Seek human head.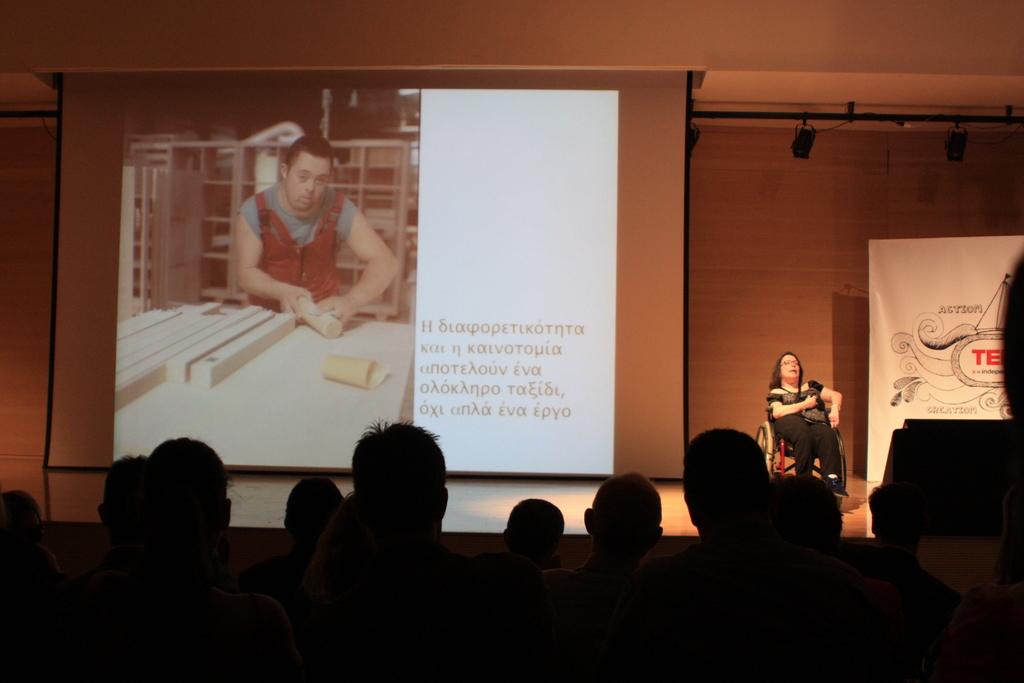
pyautogui.locateOnScreen(683, 434, 772, 534).
